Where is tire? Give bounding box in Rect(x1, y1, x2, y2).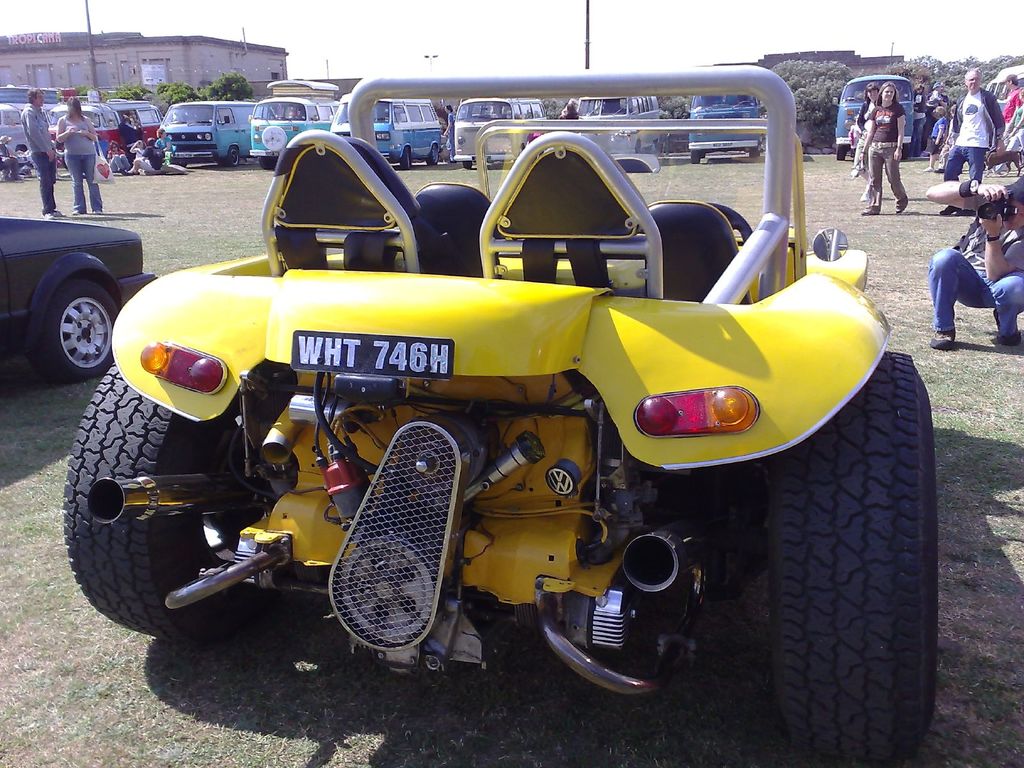
Rect(767, 348, 937, 767).
